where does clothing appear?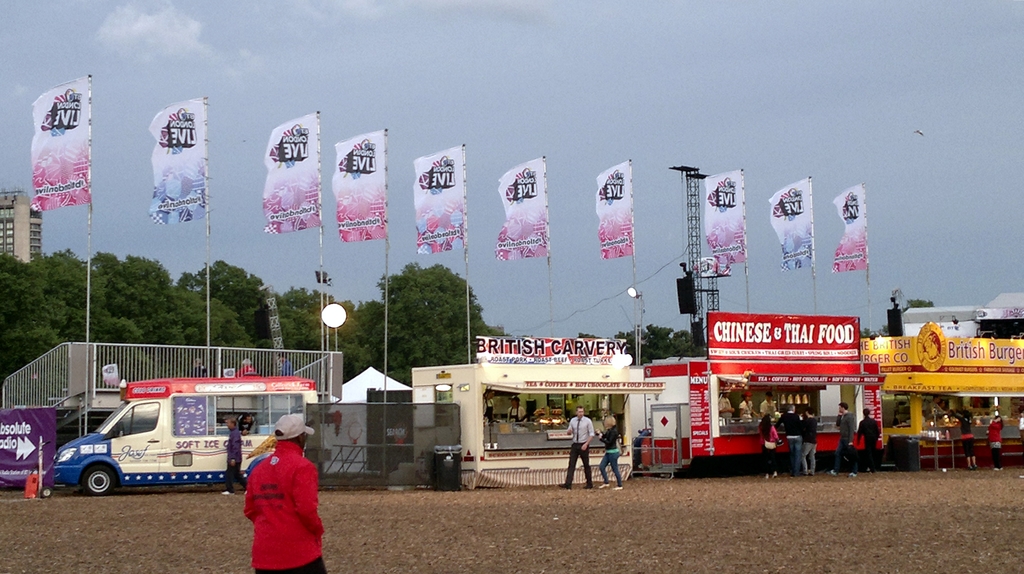
Appears at [32, 378, 47, 404].
